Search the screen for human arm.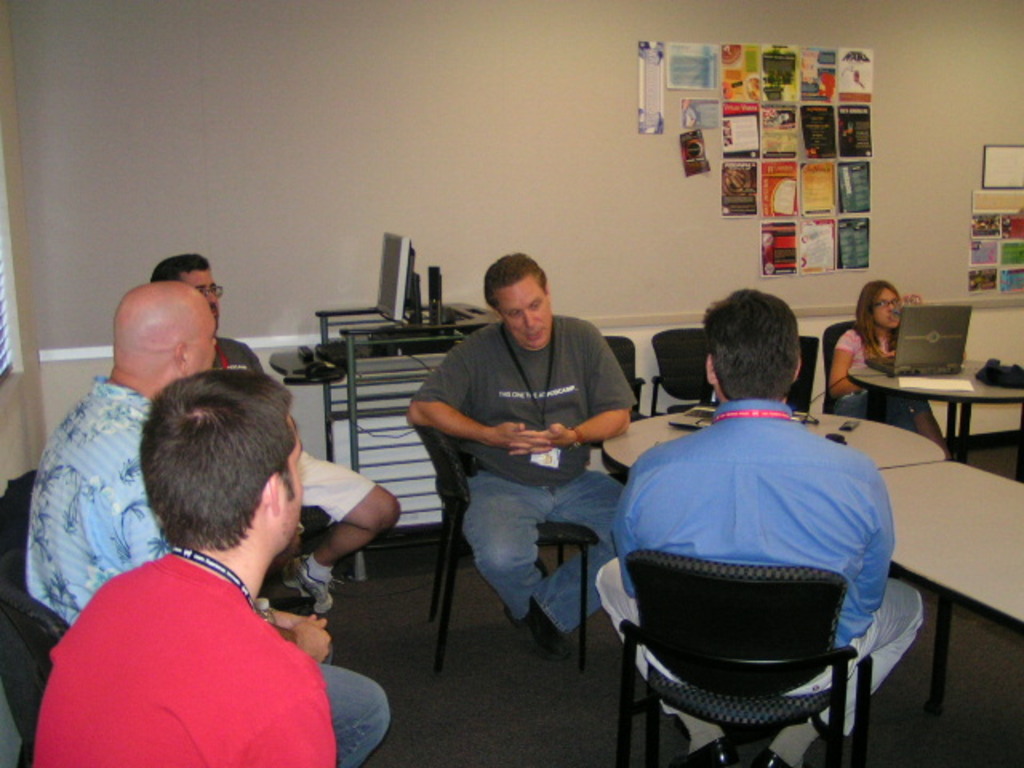
Found at BBox(826, 330, 861, 394).
